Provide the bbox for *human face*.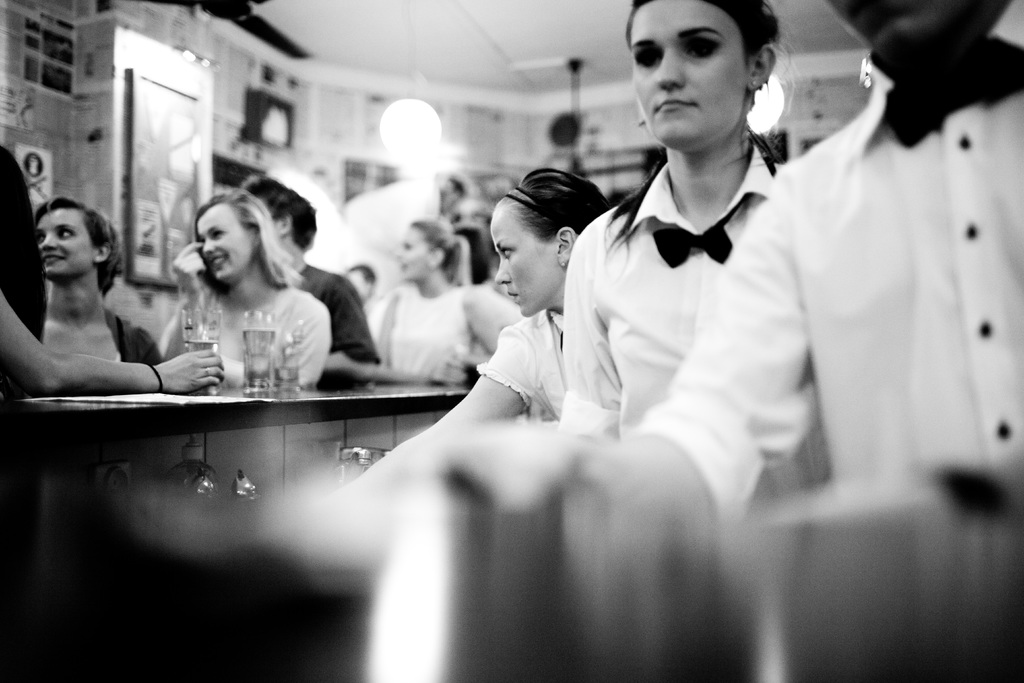
x1=195 y1=199 x2=258 y2=281.
